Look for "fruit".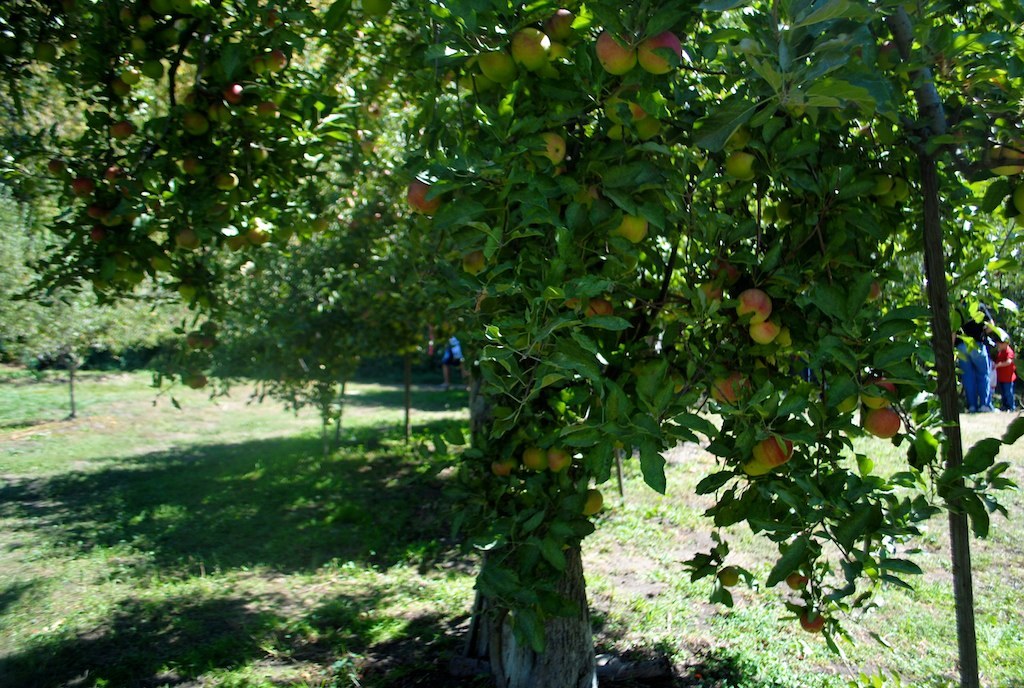
Found: (left=610, top=212, right=649, bottom=243).
